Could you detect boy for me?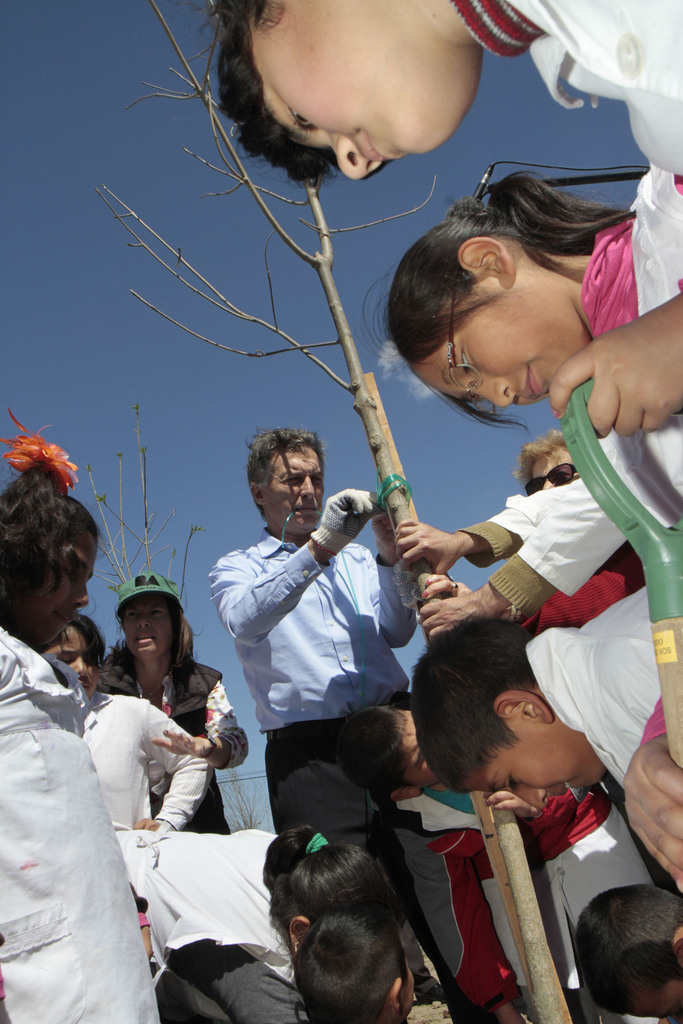
Detection result: region(572, 882, 682, 1017).
